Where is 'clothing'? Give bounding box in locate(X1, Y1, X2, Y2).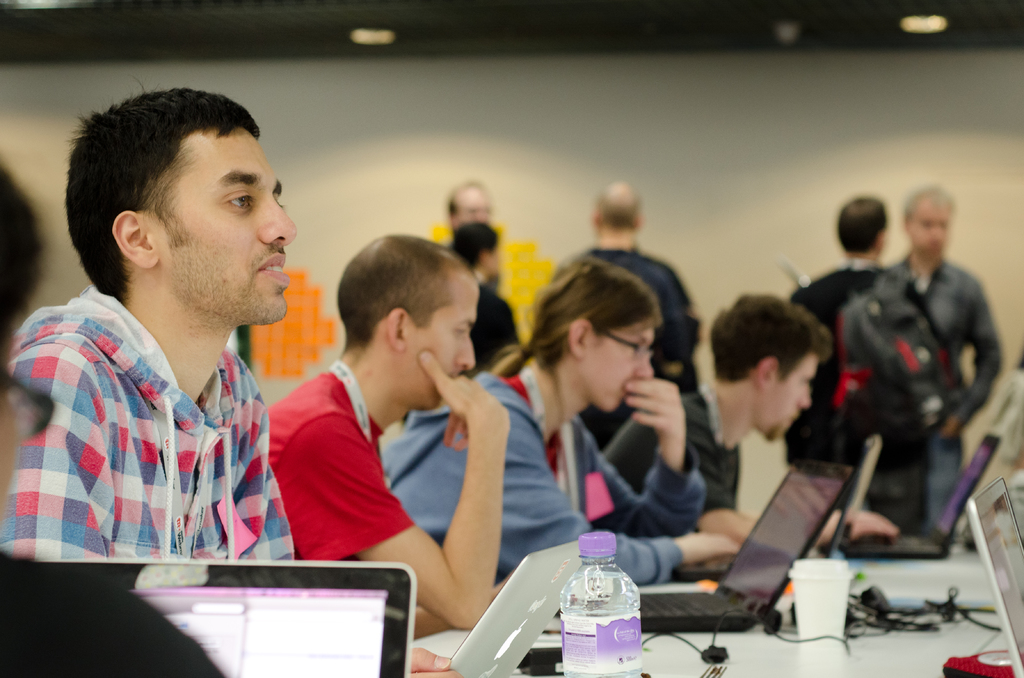
locate(788, 262, 961, 545).
